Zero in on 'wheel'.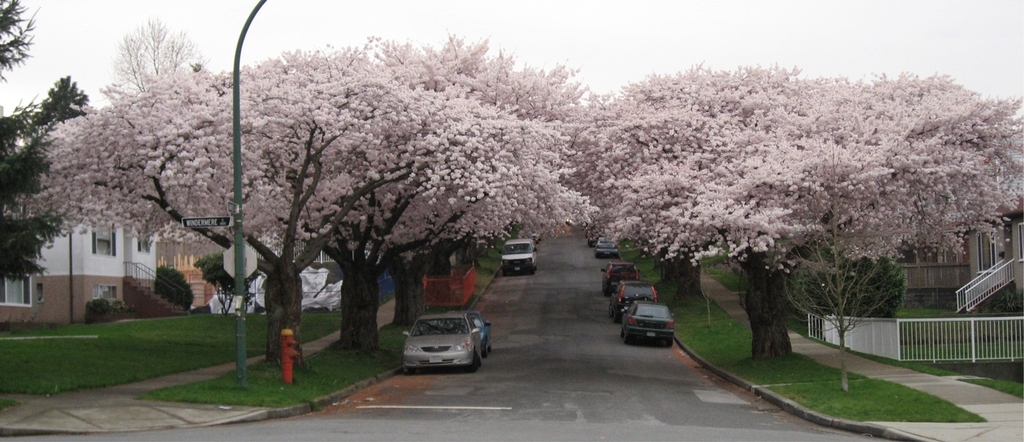
Zeroed in: [502, 269, 508, 275].
